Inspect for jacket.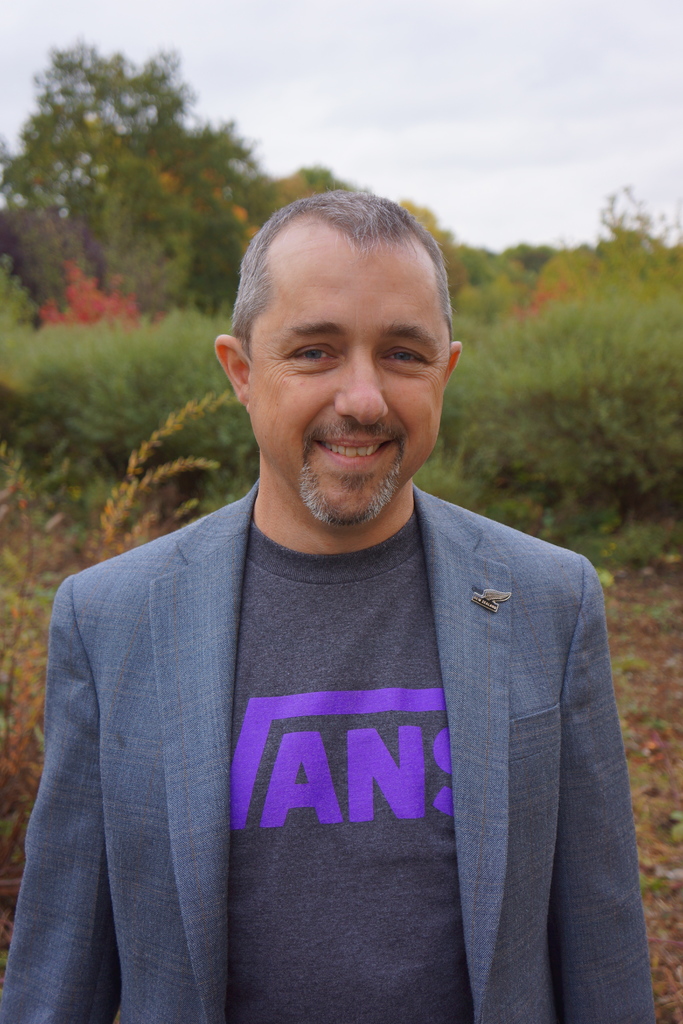
Inspection: [left=0, top=481, right=658, bottom=1023].
